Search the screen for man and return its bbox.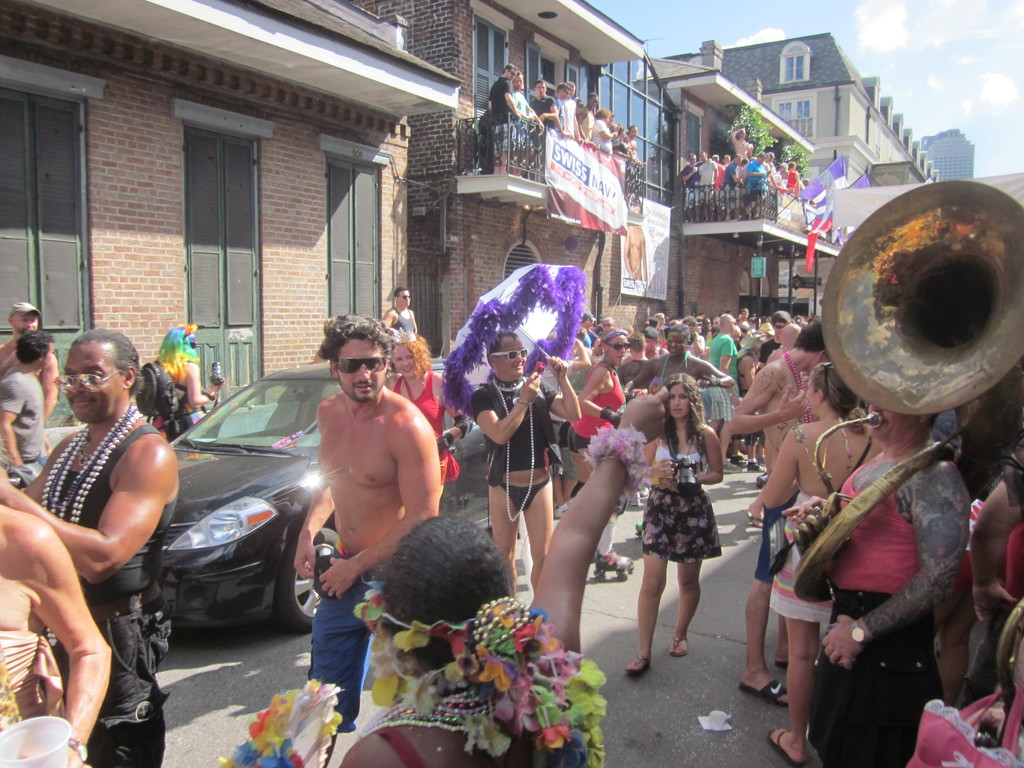
Found: <bbox>381, 285, 420, 335</bbox>.
